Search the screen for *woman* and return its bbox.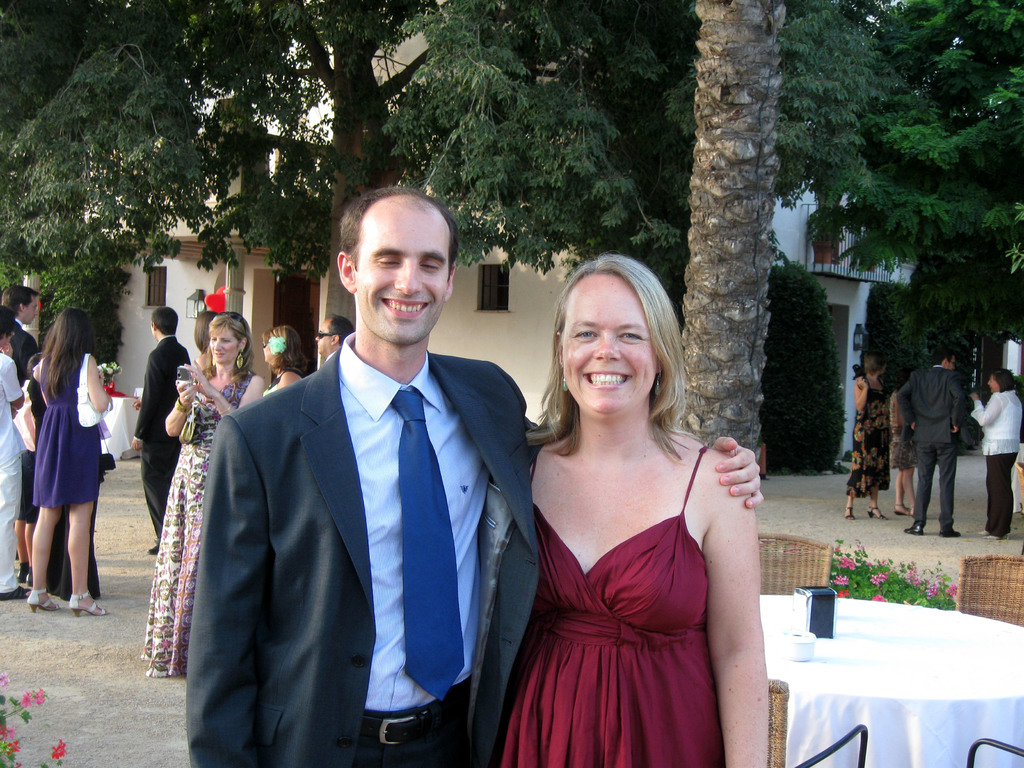
Found: bbox=(28, 307, 113, 614).
